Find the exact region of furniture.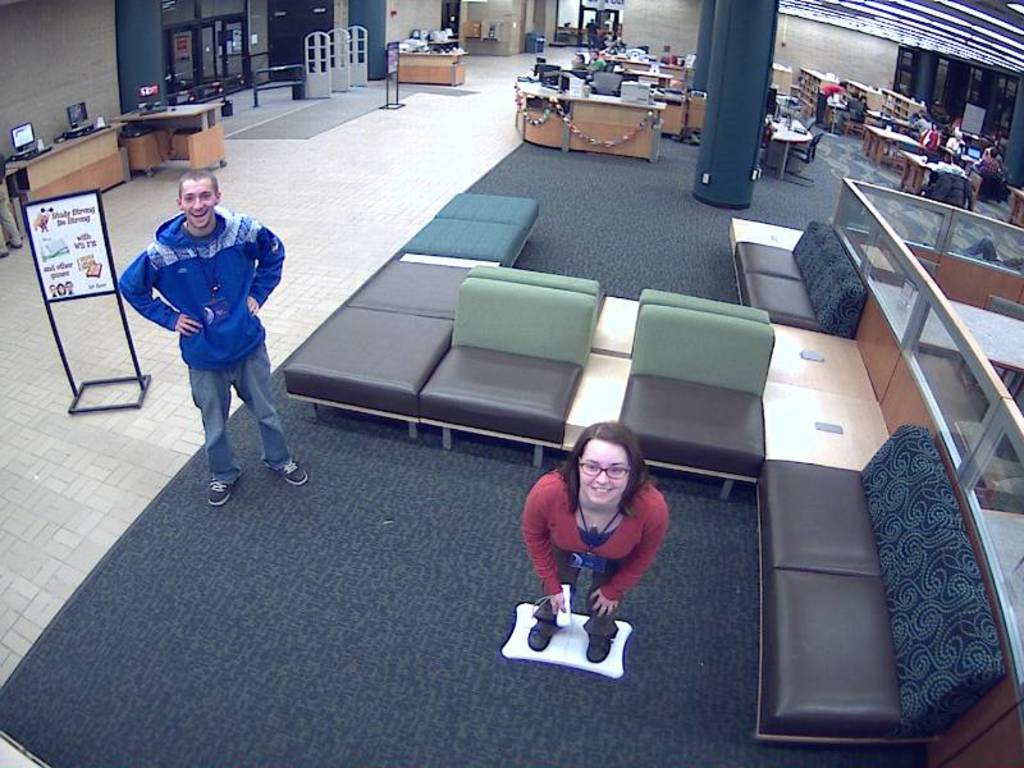
Exact region: (left=904, top=151, right=978, bottom=206).
